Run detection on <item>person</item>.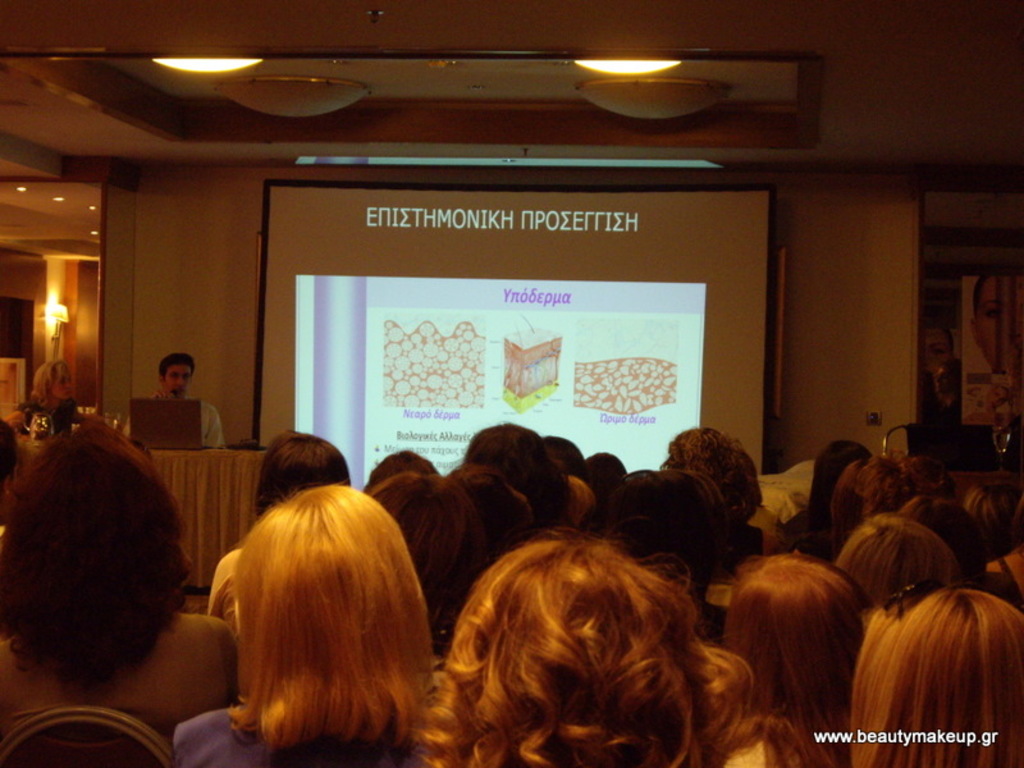
Result: locate(449, 454, 539, 540).
